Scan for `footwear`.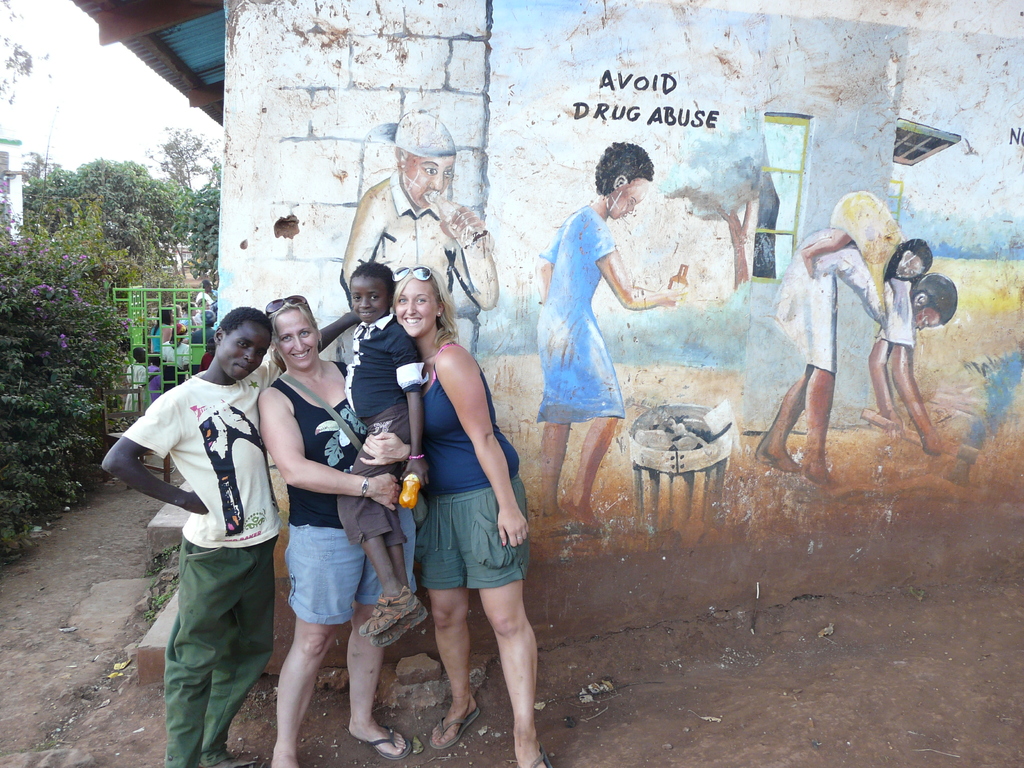
Scan result: {"left": 356, "top": 586, "right": 415, "bottom": 636}.
